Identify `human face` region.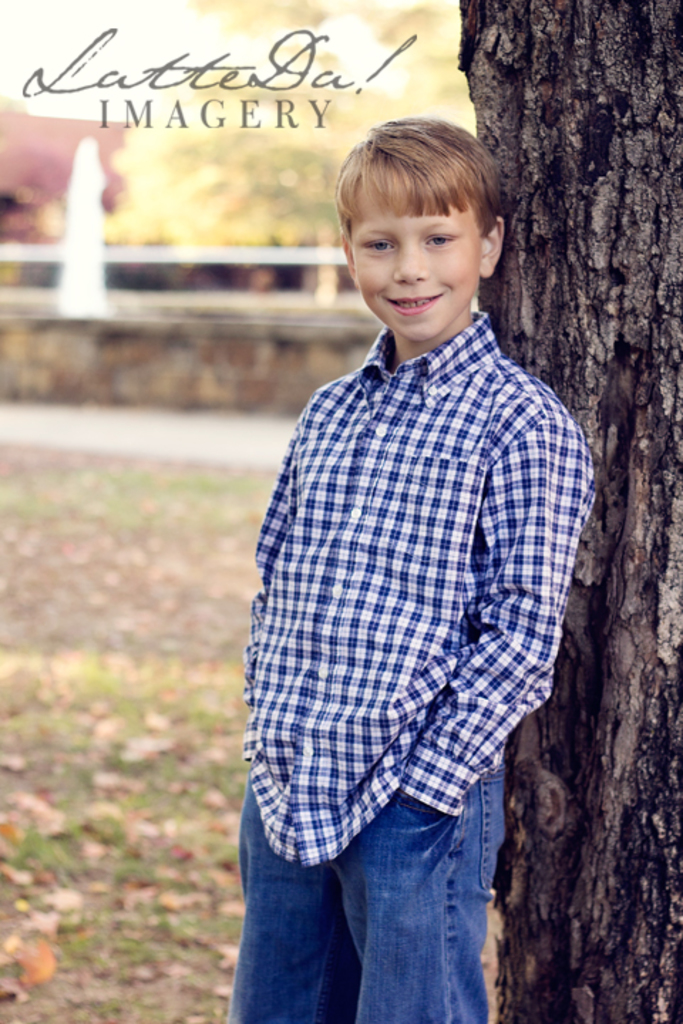
Region: locate(353, 158, 484, 341).
